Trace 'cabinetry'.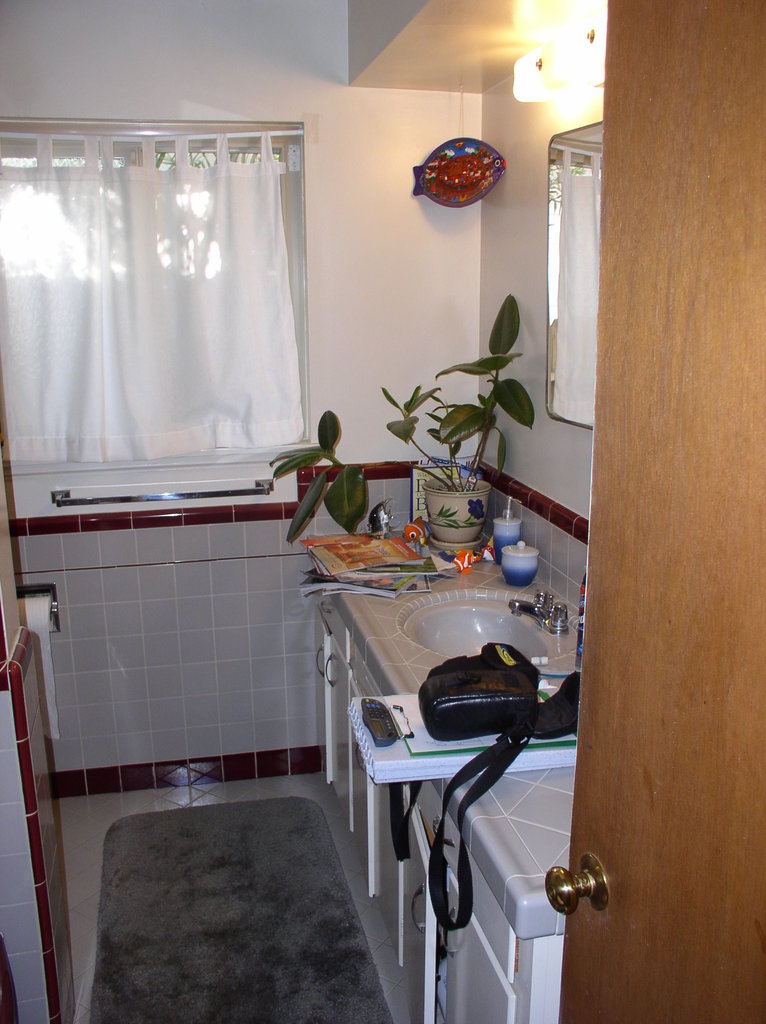
Traced to [left=318, top=554, right=598, bottom=1023].
